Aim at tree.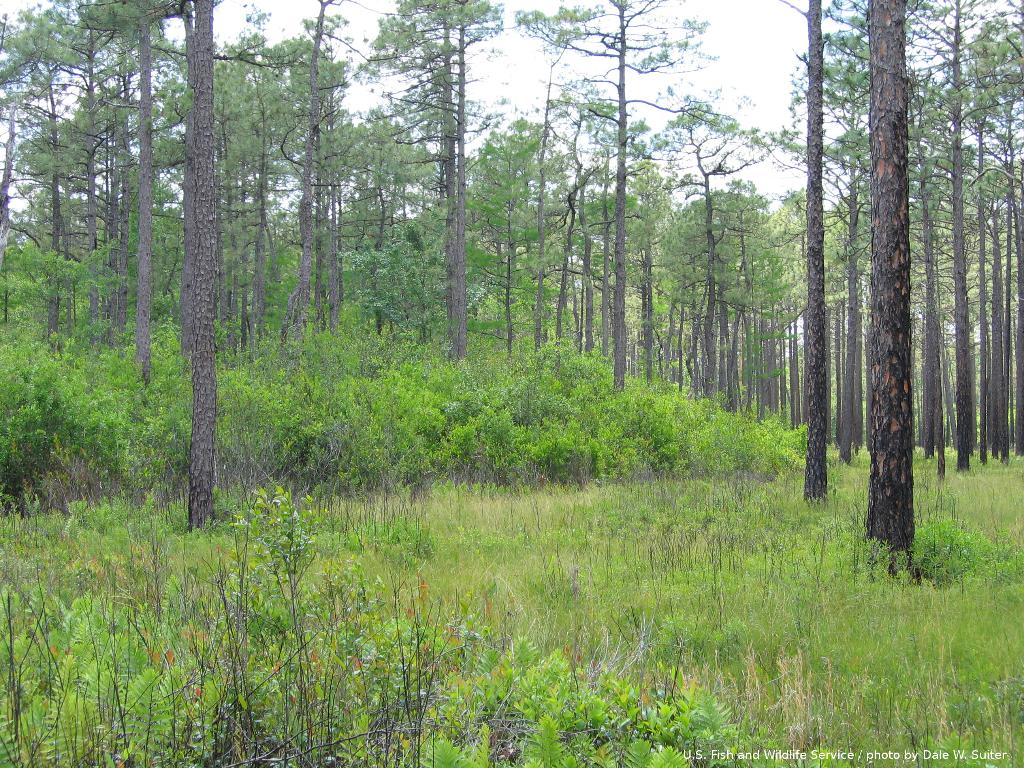
Aimed at l=868, t=0, r=916, b=608.
